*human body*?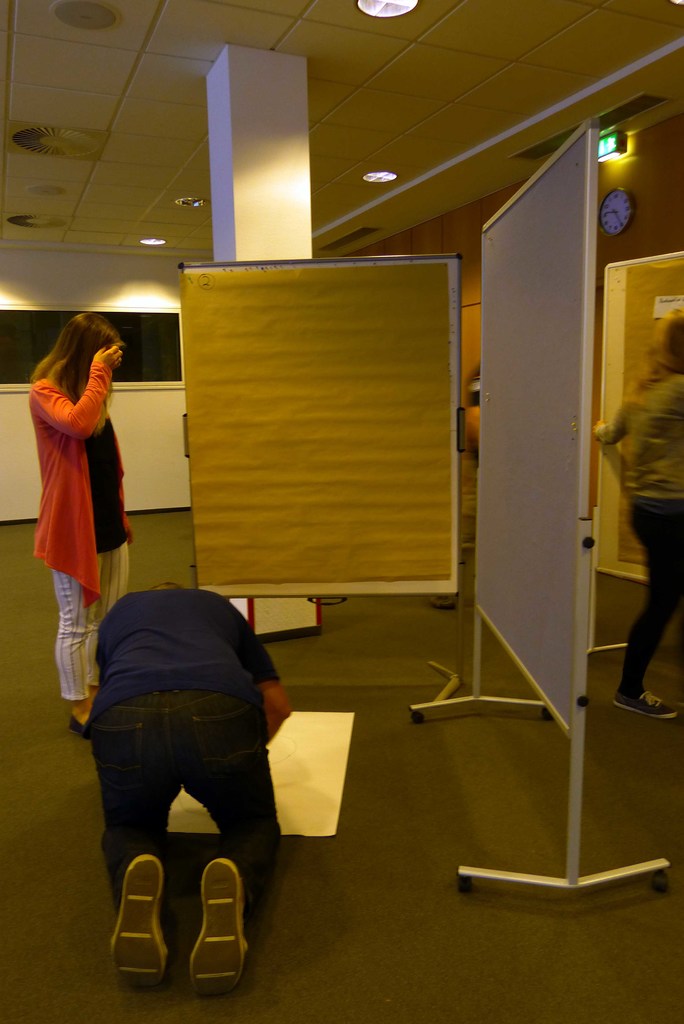
region(593, 305, 683, 722)
